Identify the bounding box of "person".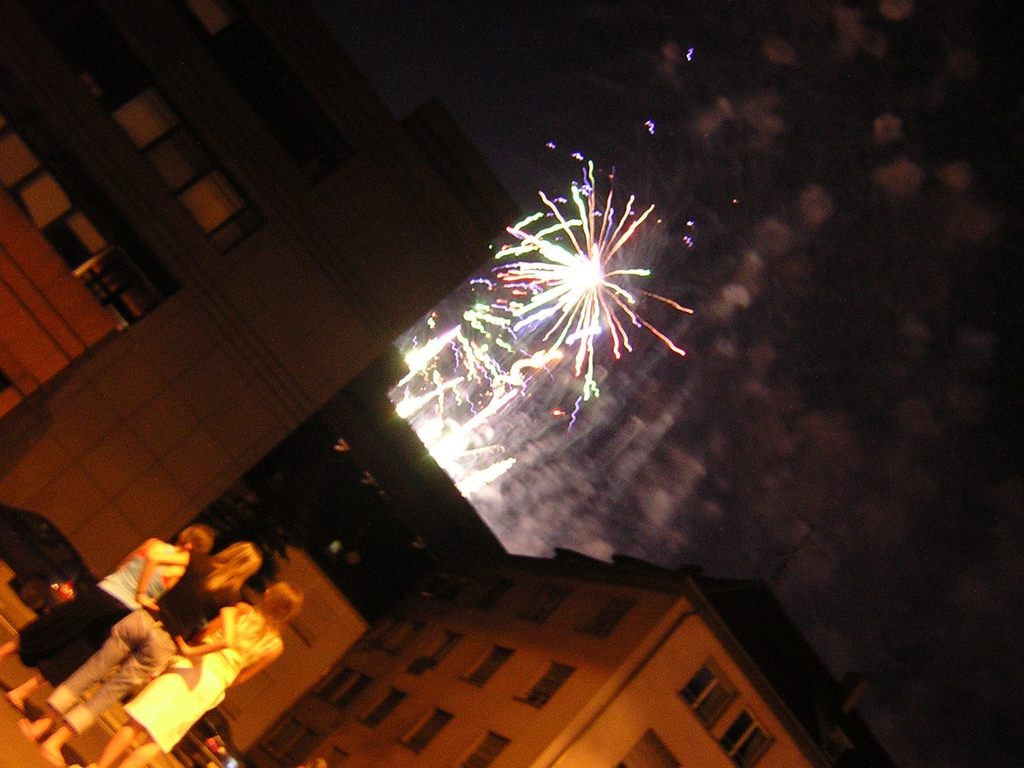
l=76, t=581, r=310, b=767.
